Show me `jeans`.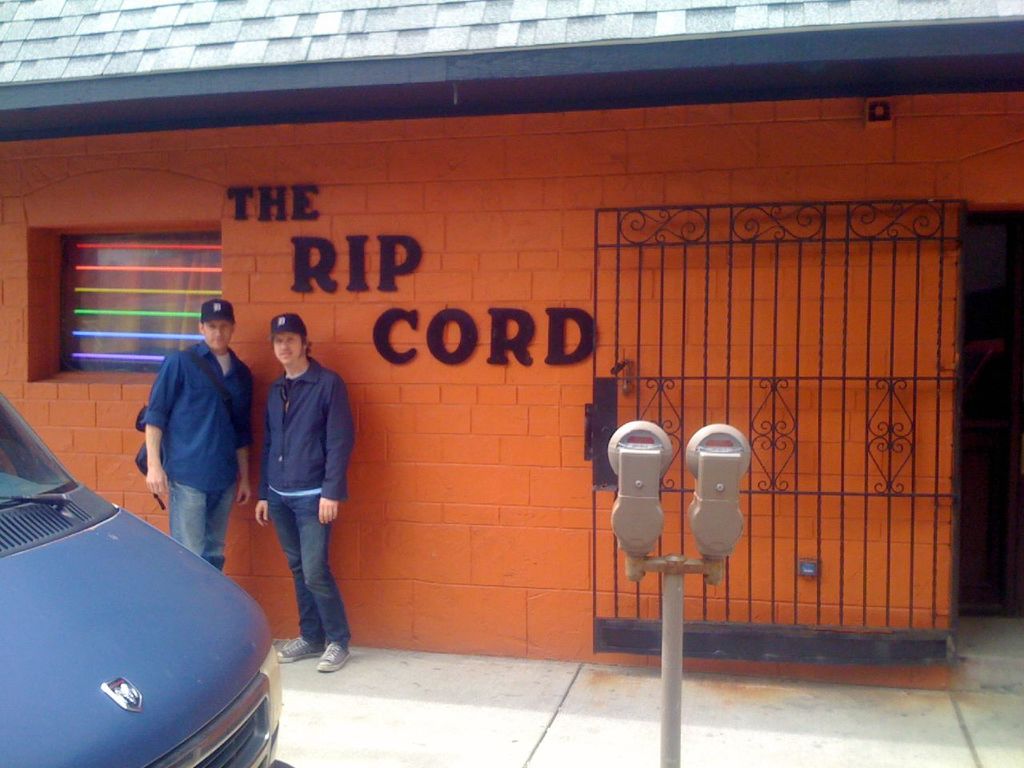
`jeans` is here: (171, 480, 222, 578).
